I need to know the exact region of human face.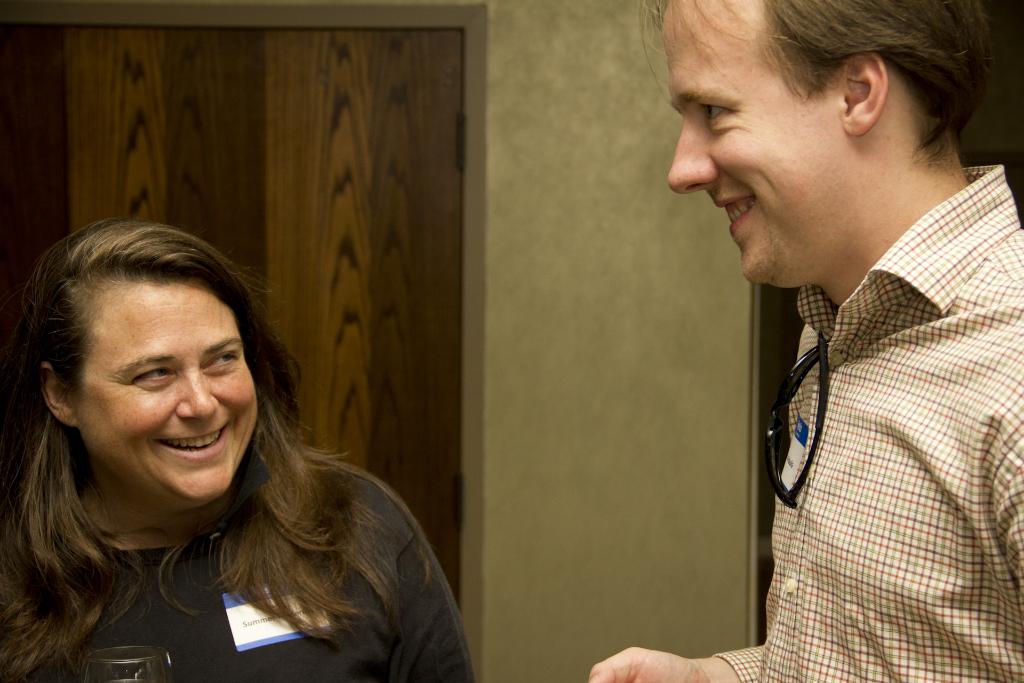
Region: BBox(659, 0, 850, 283).
